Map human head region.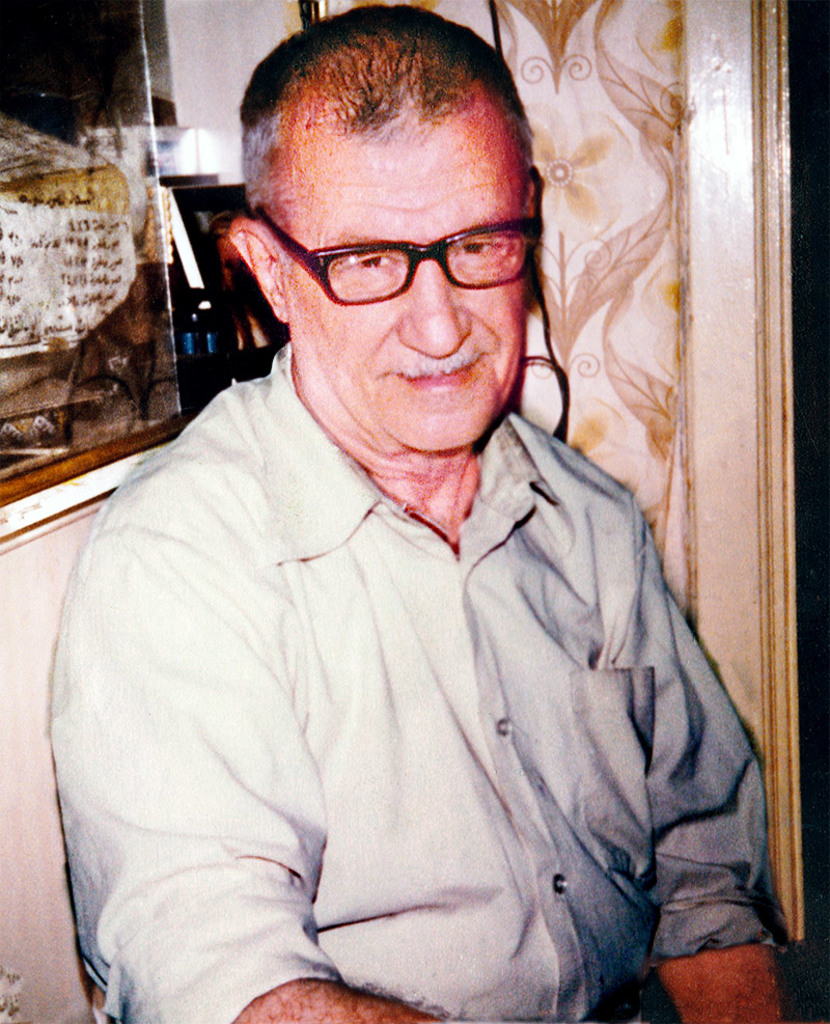
Mapped to detection(233, 11, 554, 436).
